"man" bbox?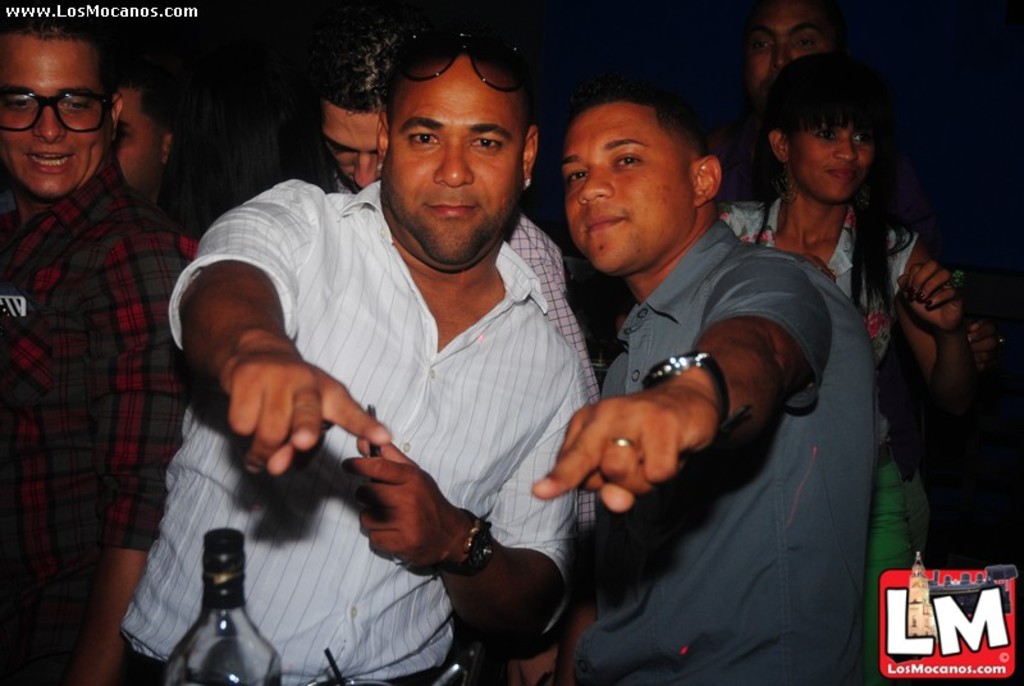
l=716, t=0, r=970, b=235
